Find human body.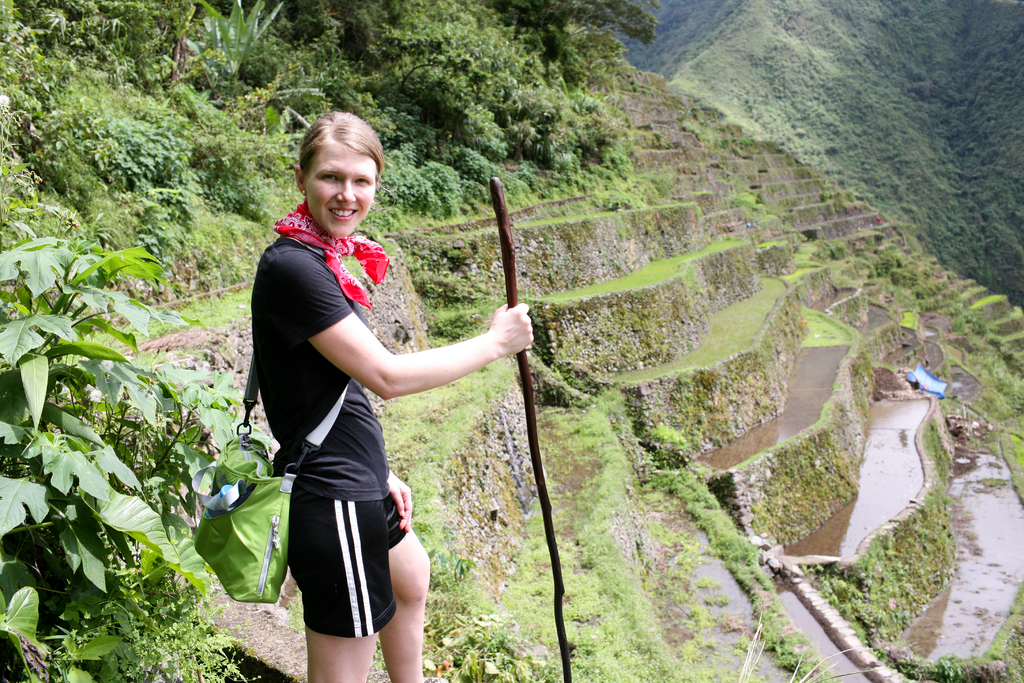
crop(213, 116, 545, 678).
